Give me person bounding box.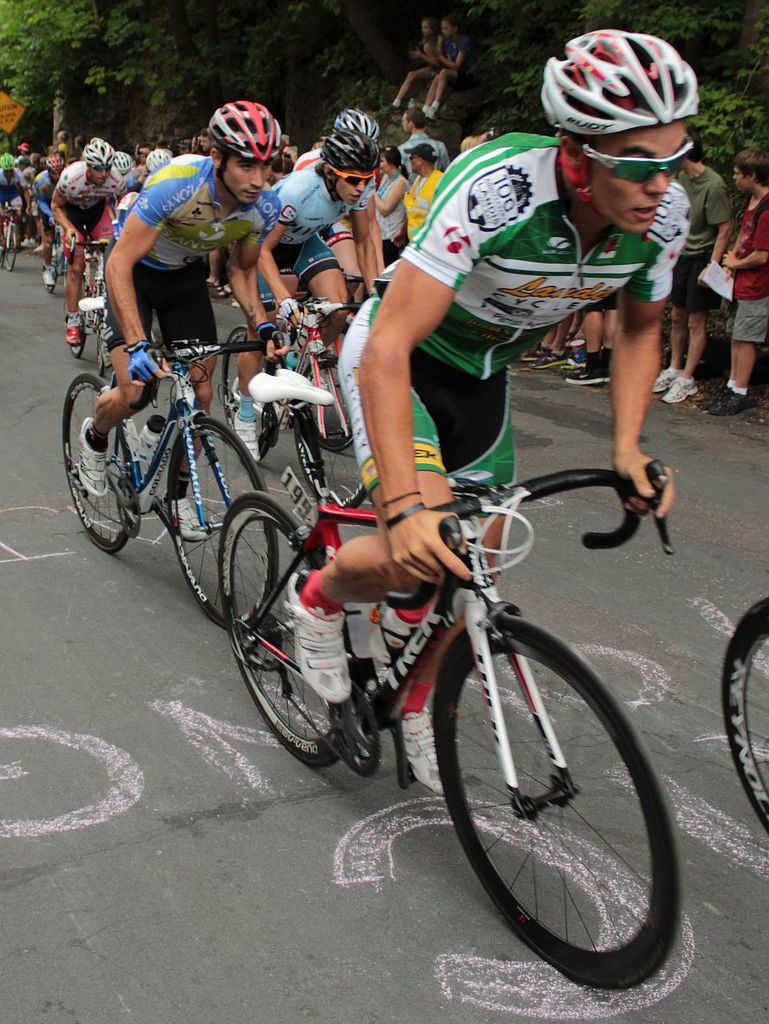
<bbox>46, 157, 118, 356</bbox>.
